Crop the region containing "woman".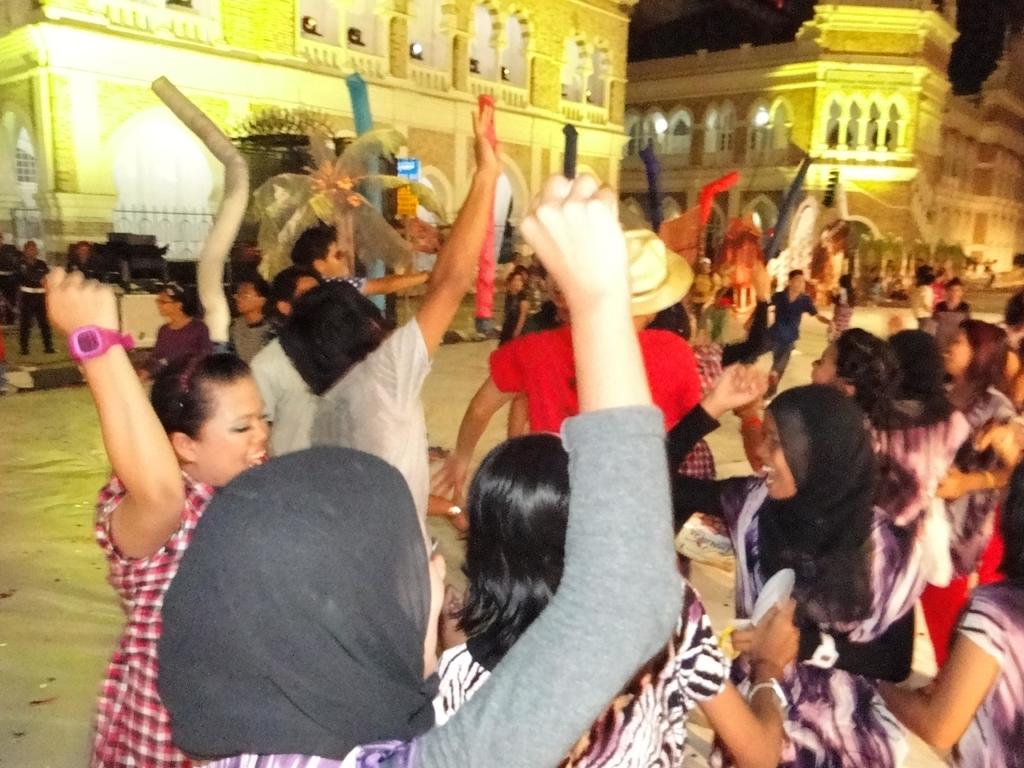
Crop region: bbox=(863, 451, 1023, 767).
